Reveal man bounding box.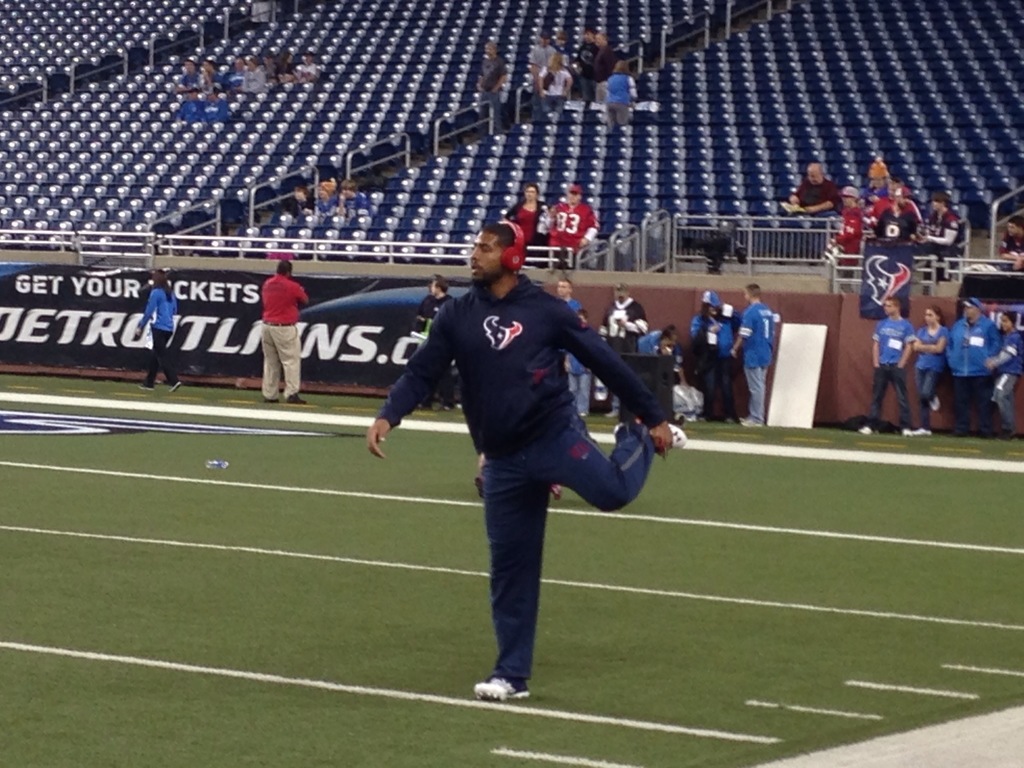
Revealed: BBox(527, 31, 561, 82).
